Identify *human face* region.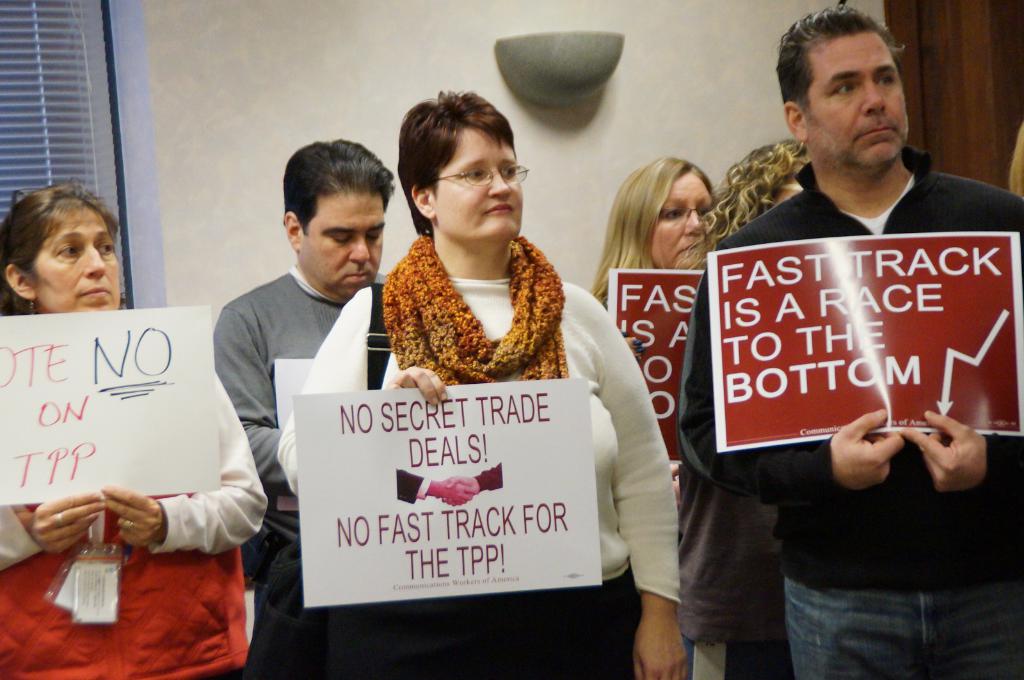
Region: 807 34 906 162.
